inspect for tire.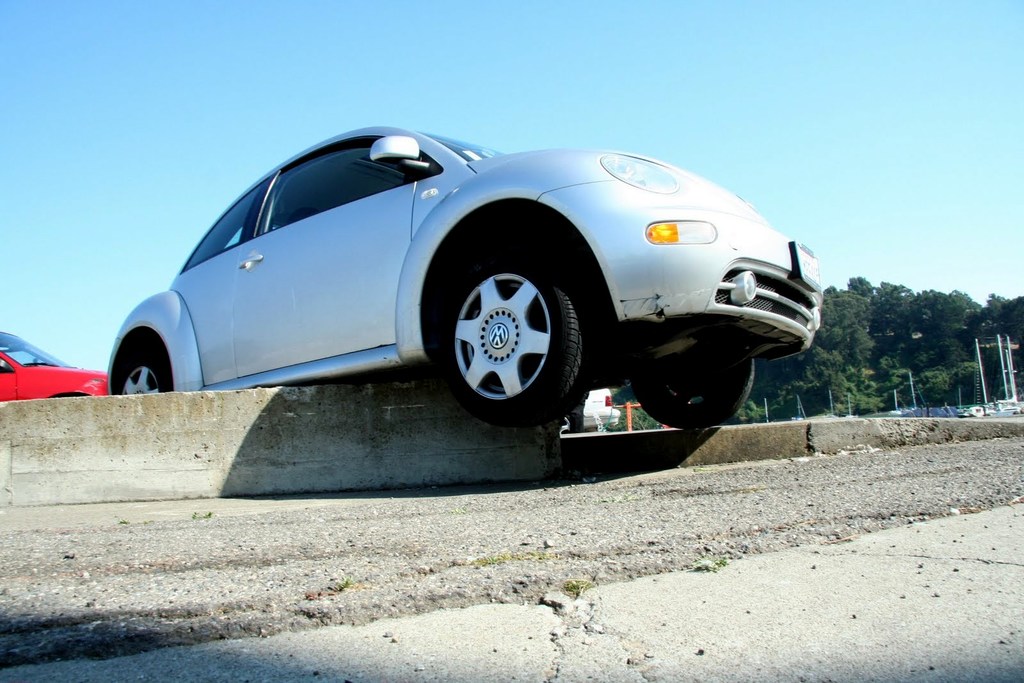
Inspection: {"x1": 414, "y1": 211, "x2": 602, "y2": 435}.
